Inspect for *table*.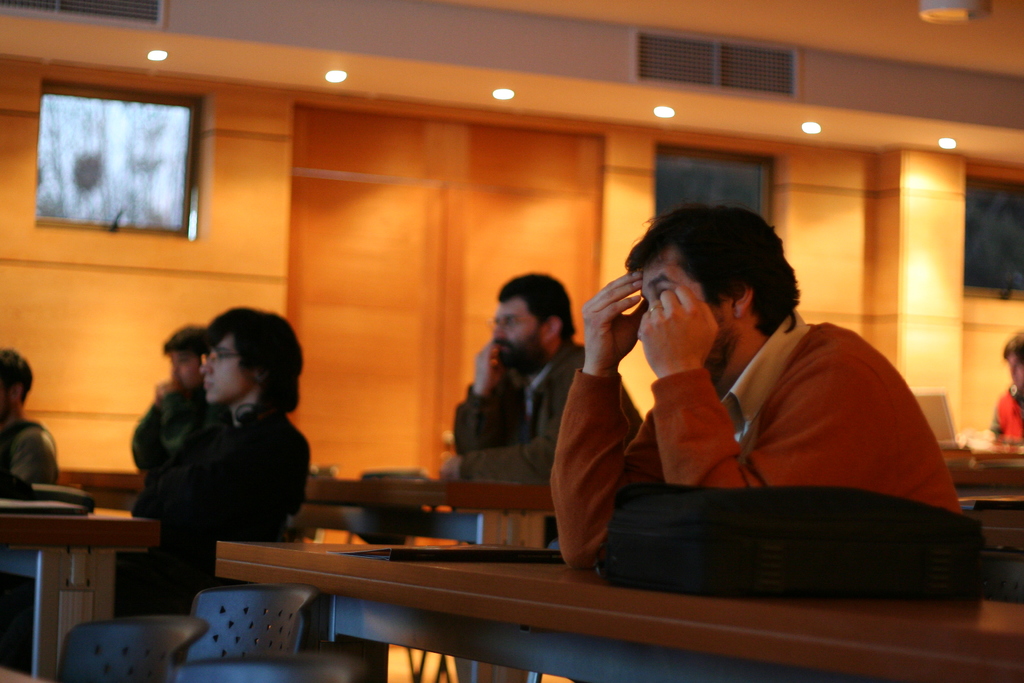
Inspection: <bbox>303, 475, 550, 514</bbox>.
